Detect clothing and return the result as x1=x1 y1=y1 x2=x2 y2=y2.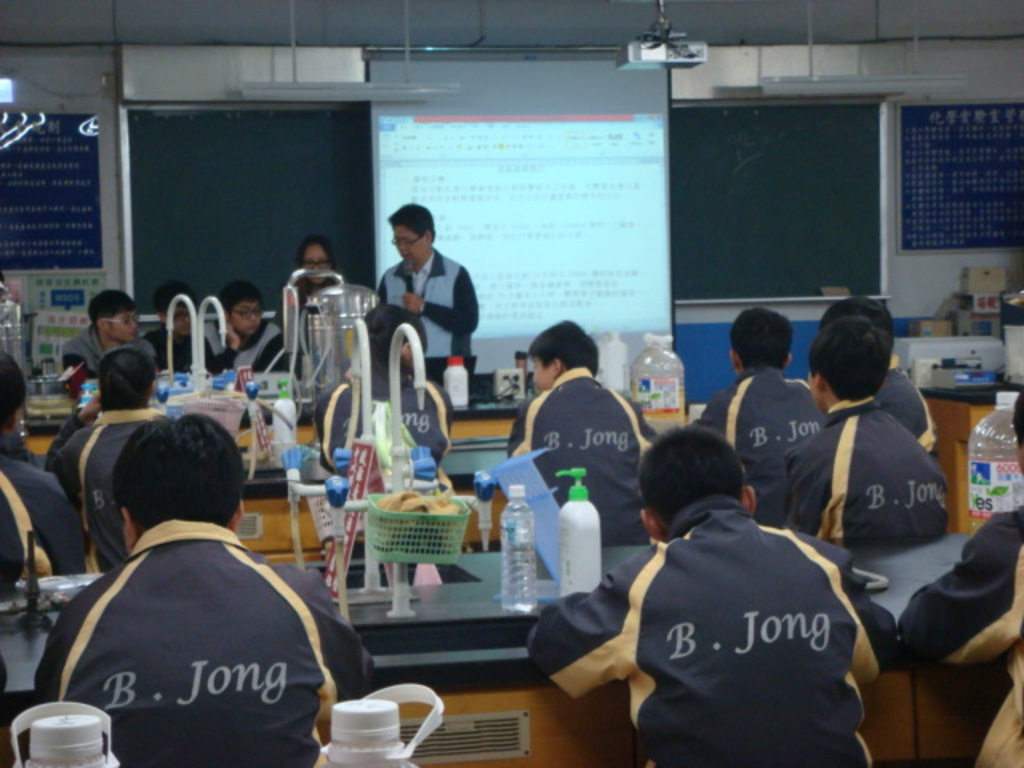
x1=62 y1=323 x2=163 y2=378.
